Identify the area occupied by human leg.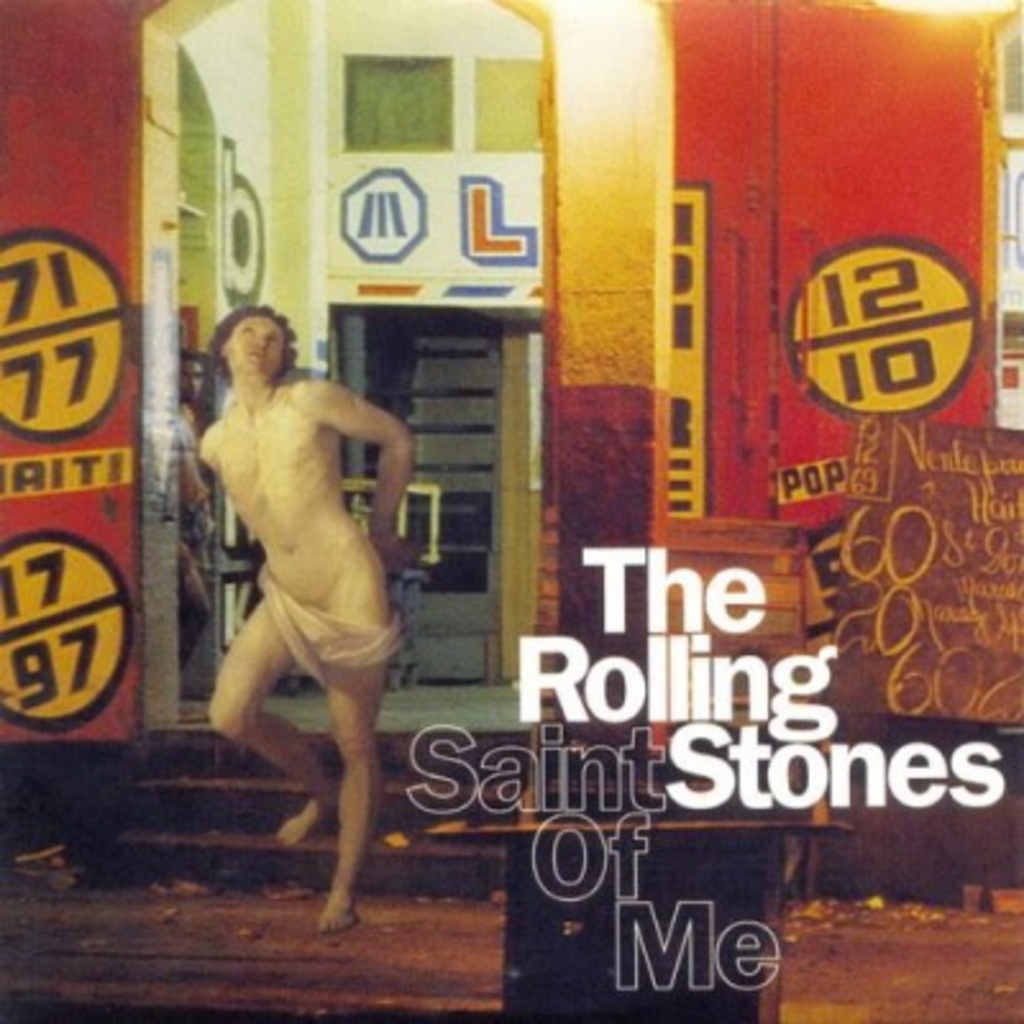
Area: bbox(197, 596, 338, 850).
